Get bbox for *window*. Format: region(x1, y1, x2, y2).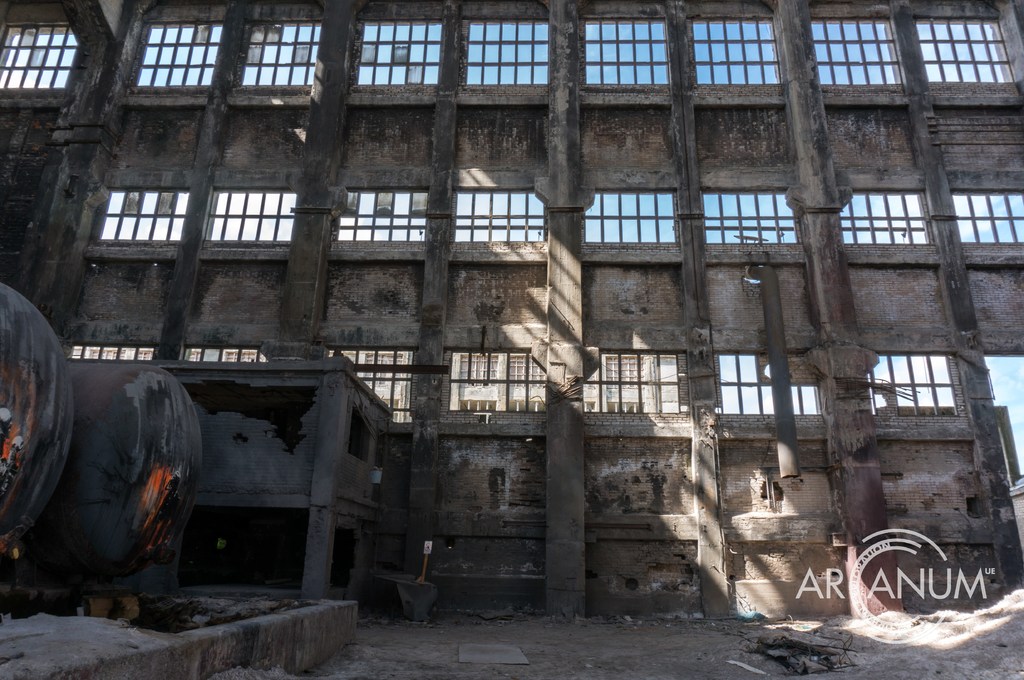
region(952, 191, 1023, 240).
